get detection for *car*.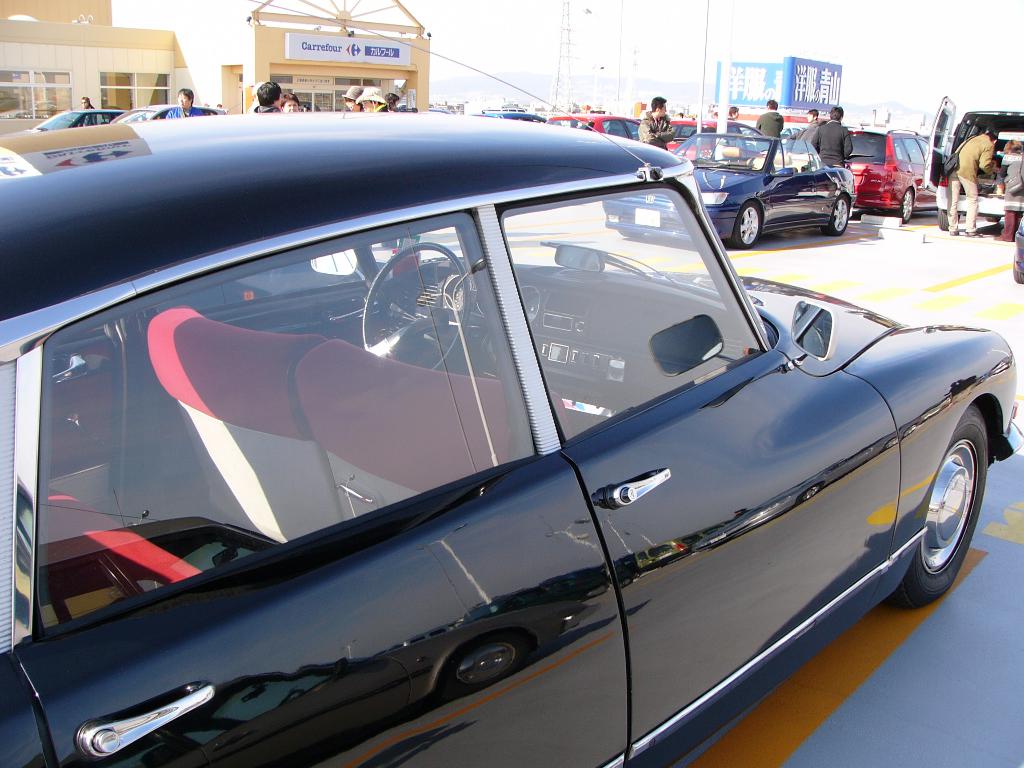
Detection: [x1=17, y1=120, x2=1018, y2=757].
